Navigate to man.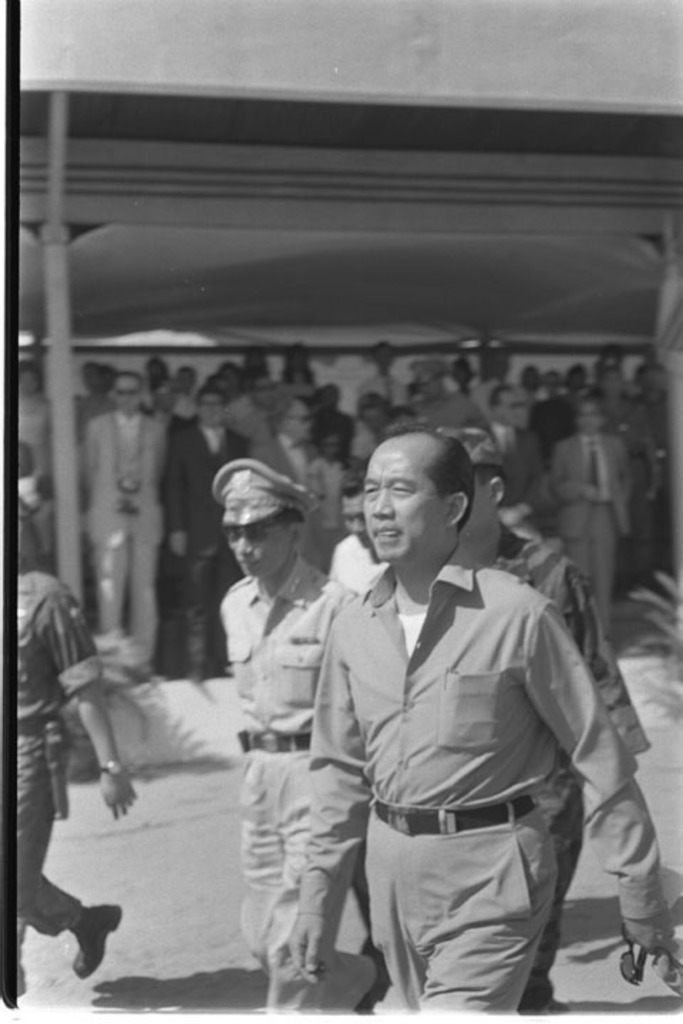
Navigation target: box=[474, 373, 551, 521].
